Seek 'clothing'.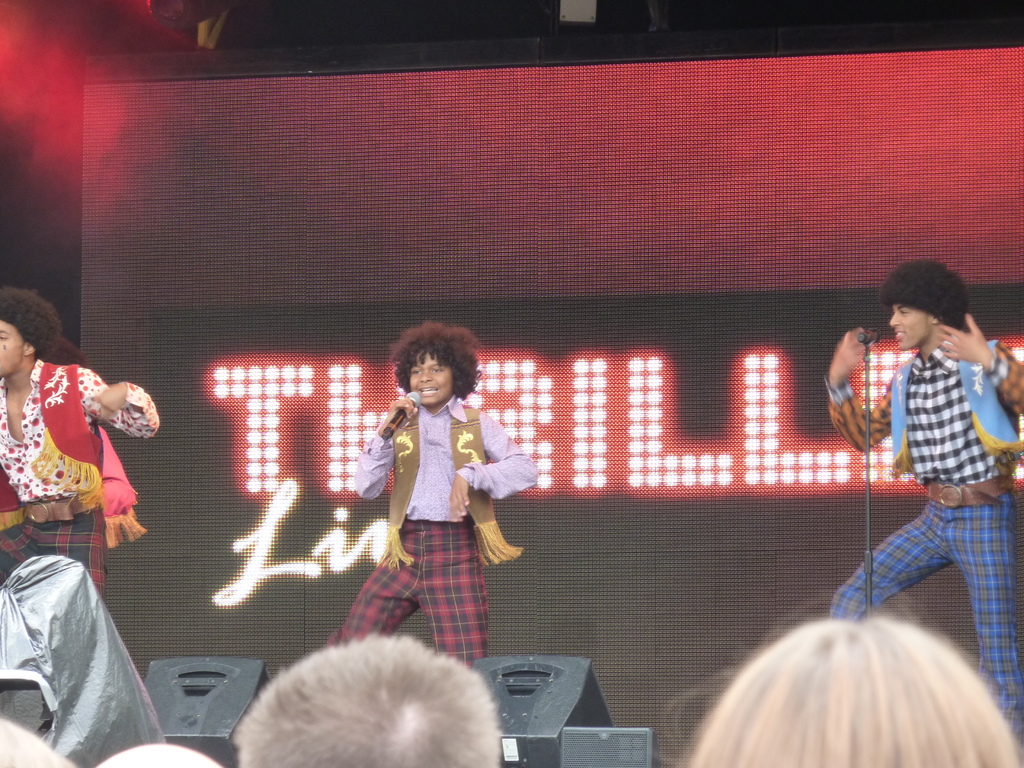
Rect(817, 335, 1023, 724).
